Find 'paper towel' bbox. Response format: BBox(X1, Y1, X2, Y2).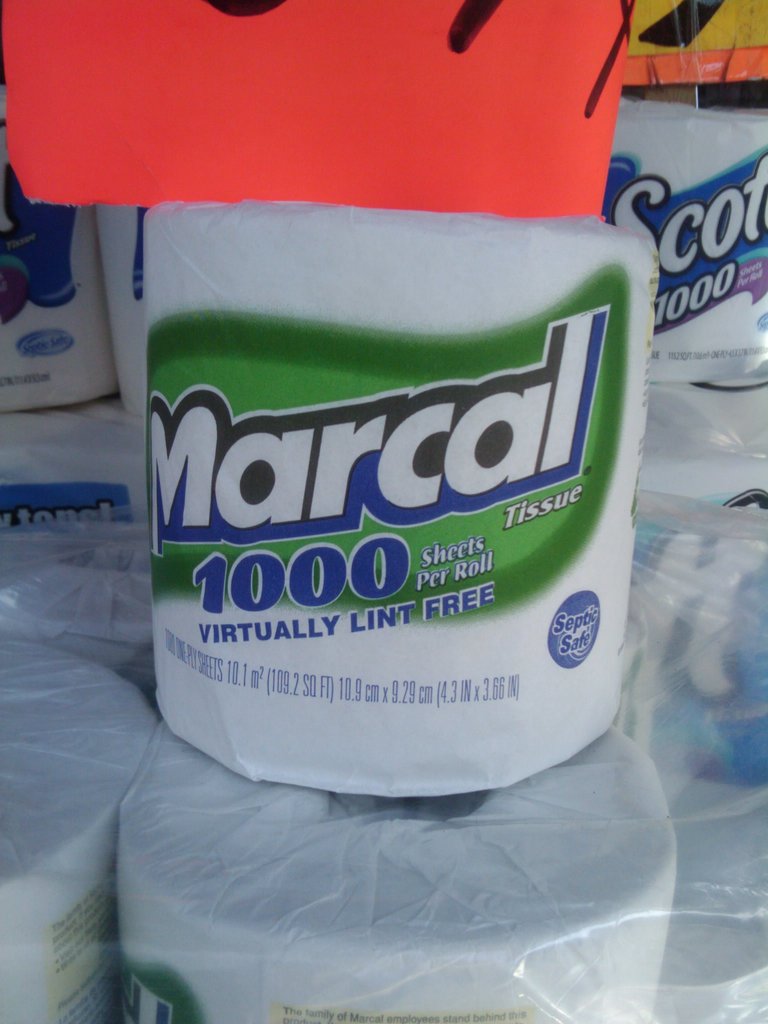
BBox(609, 106, 767, 378).
